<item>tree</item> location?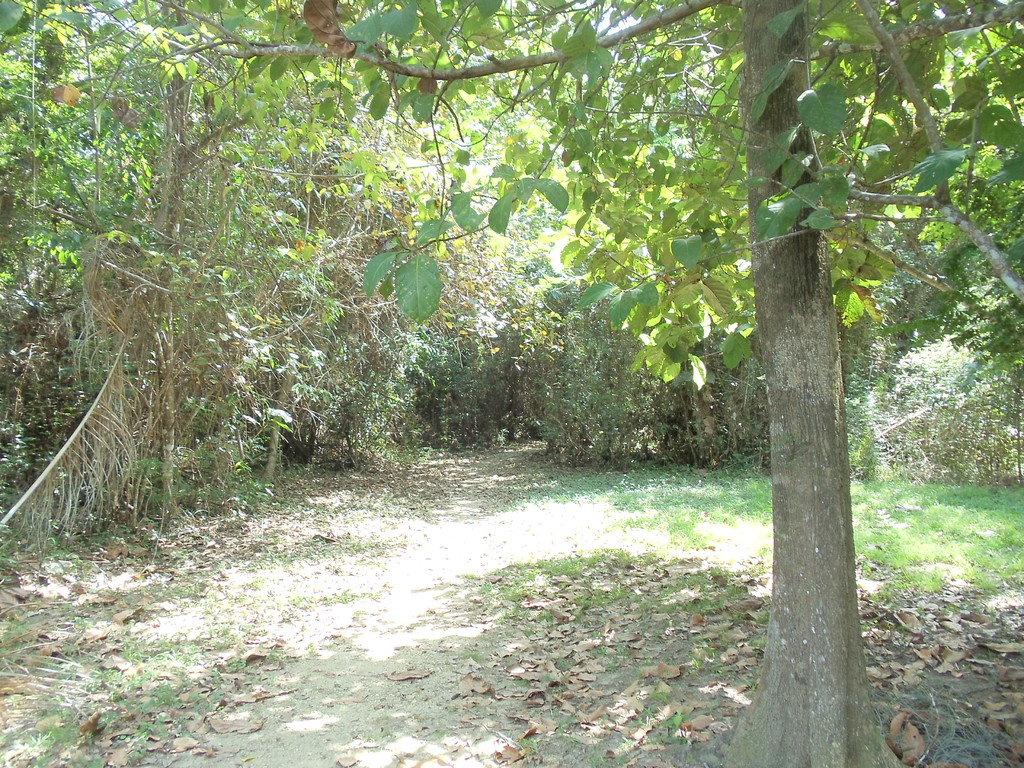
0/0/122/543
